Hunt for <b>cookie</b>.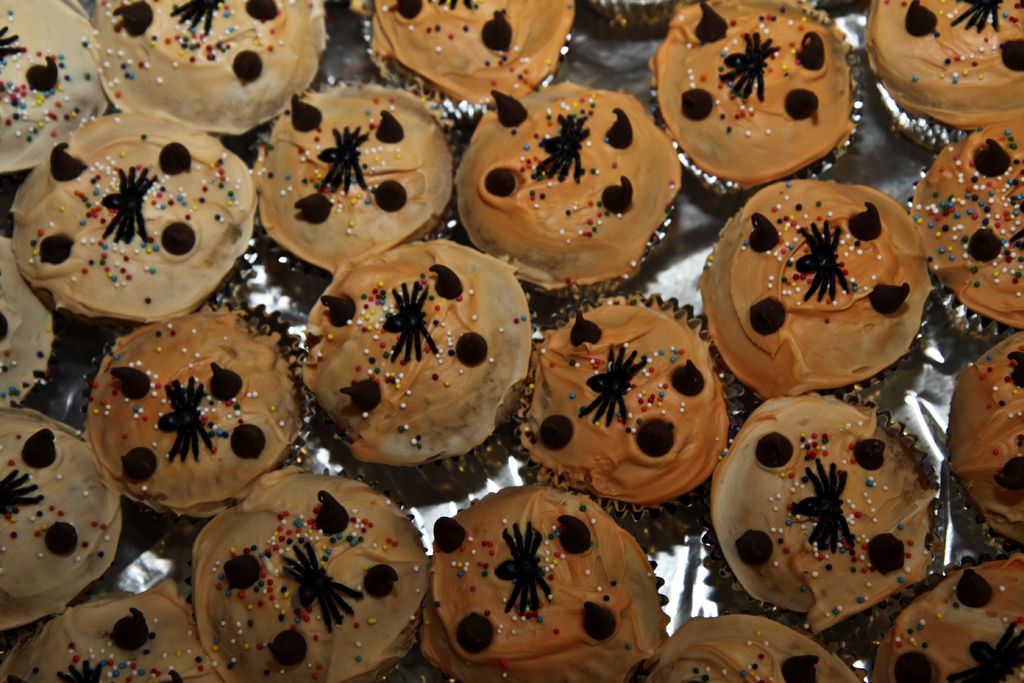
Hunted down at <box>424,482,670,682</box>.
